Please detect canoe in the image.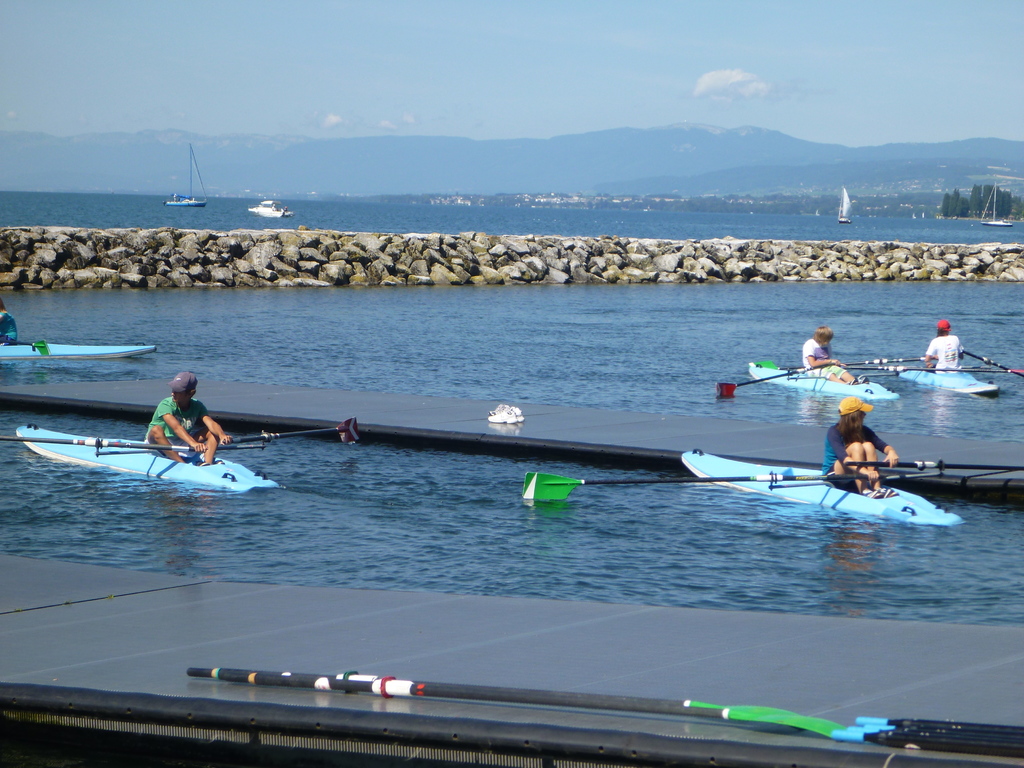
[891, 356, 991, 396].
